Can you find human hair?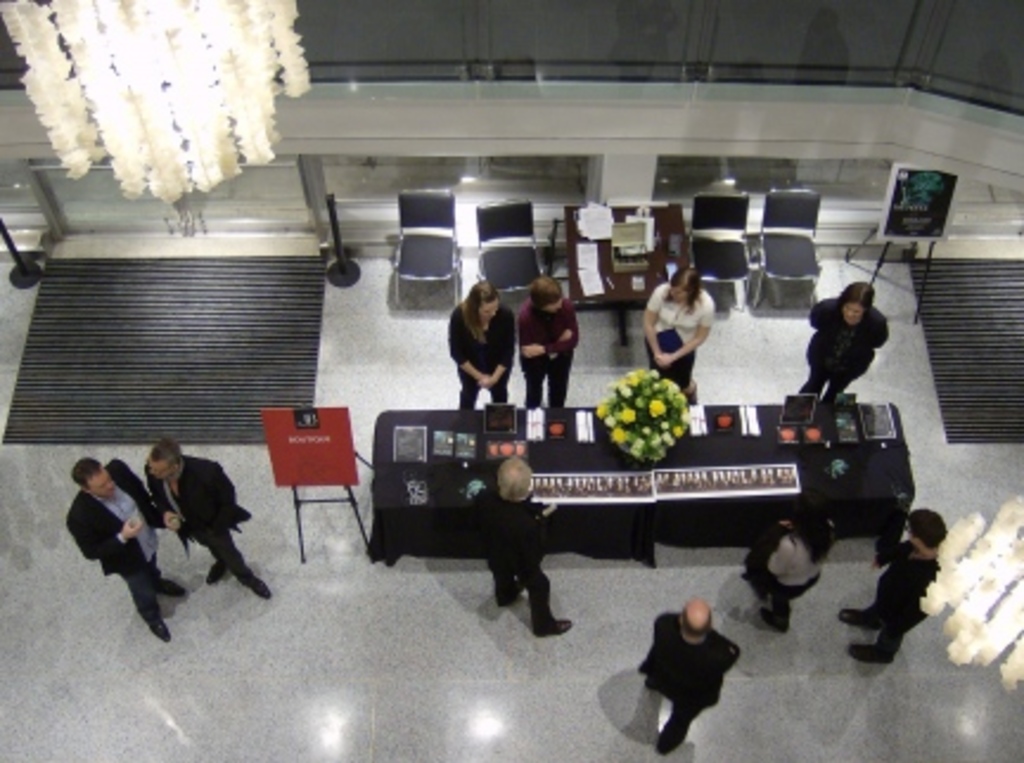
Yes, bounding box: x1=901, y1=507, x2=946, y2=552.
